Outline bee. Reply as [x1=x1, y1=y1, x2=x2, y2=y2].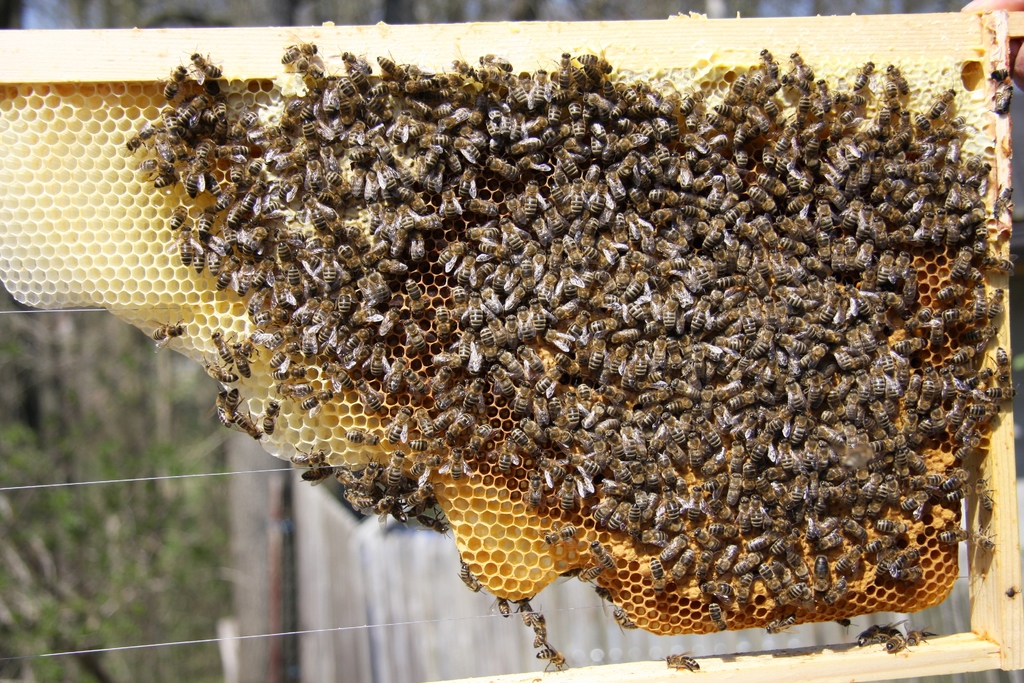
[x1=863, y1=535, x2=892, y2=549].
